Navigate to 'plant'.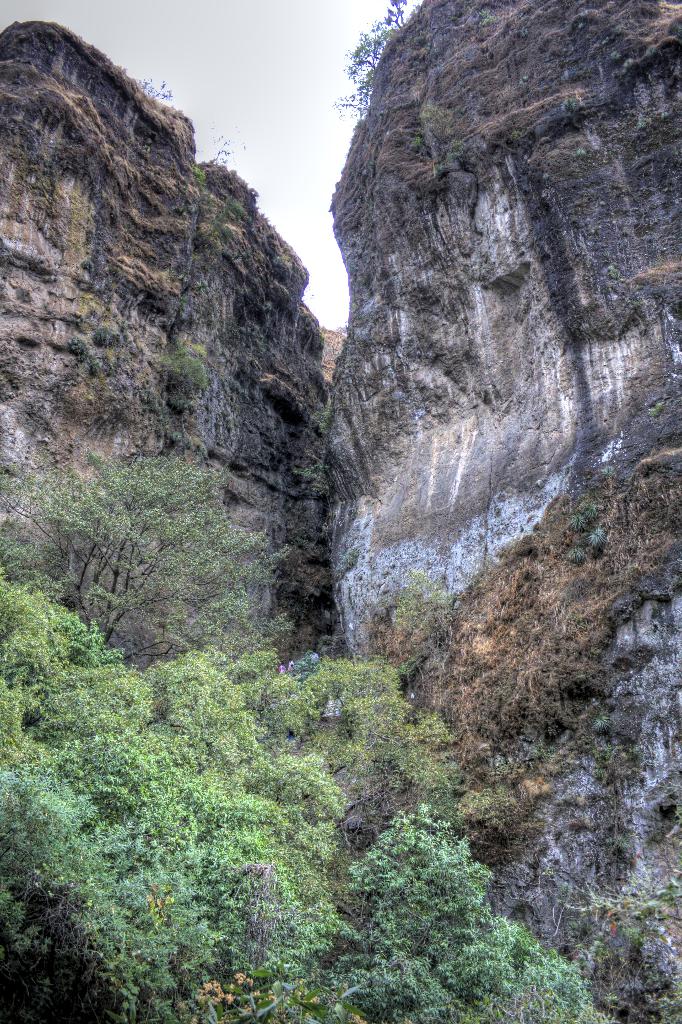
Navigation target: {"left": 155, "top": 330, "right": 211, "bottom": 394}.
